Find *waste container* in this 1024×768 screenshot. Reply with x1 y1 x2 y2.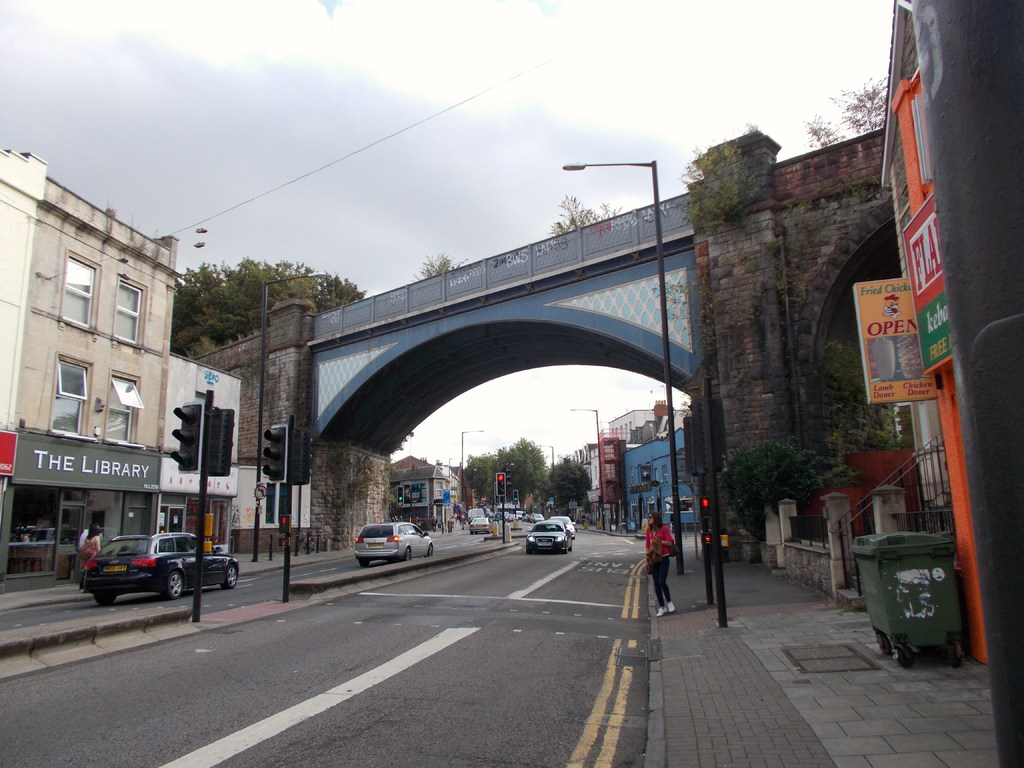
852 528 980 673.
